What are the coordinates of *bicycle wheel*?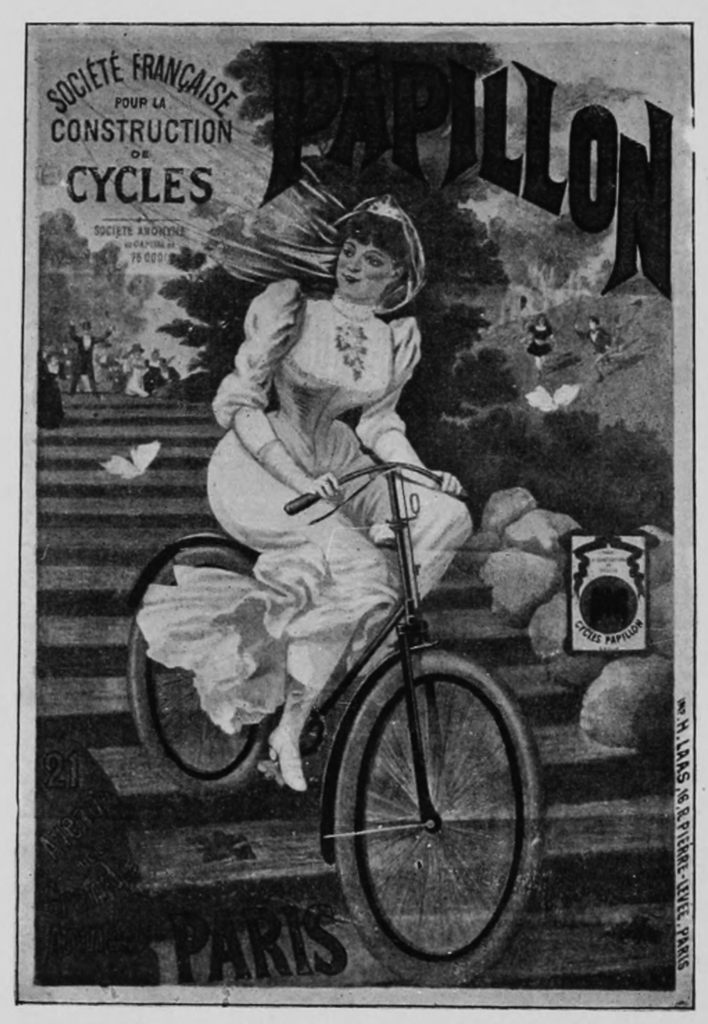
x1=128 y1=540 x2=273 y2=796.
